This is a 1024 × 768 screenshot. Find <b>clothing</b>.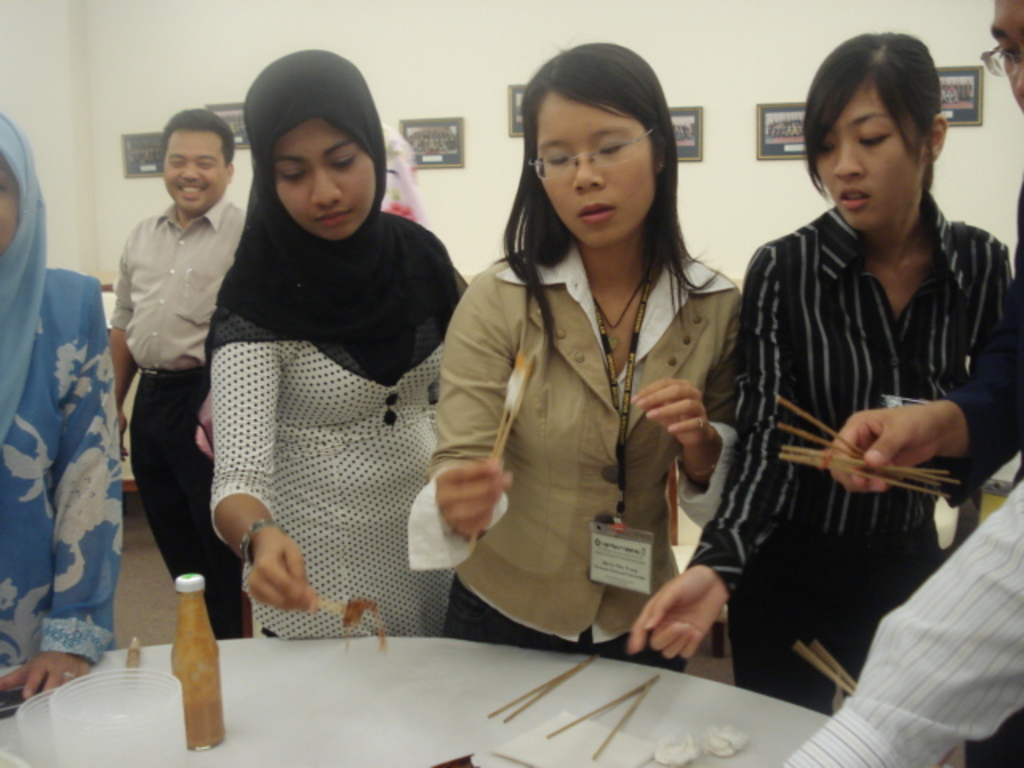
Bounding box: <region>109, 194, 243, 646</region>.
